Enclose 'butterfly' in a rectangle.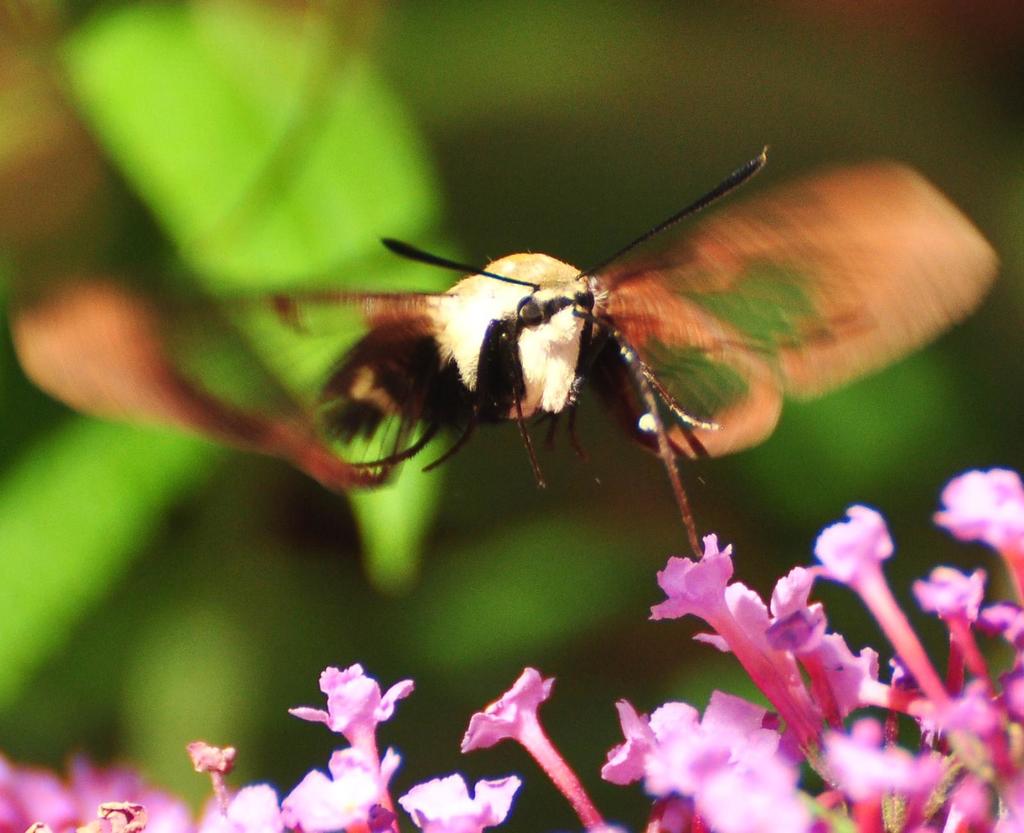
(left=10, top=148, right=1002, bottom=557).
